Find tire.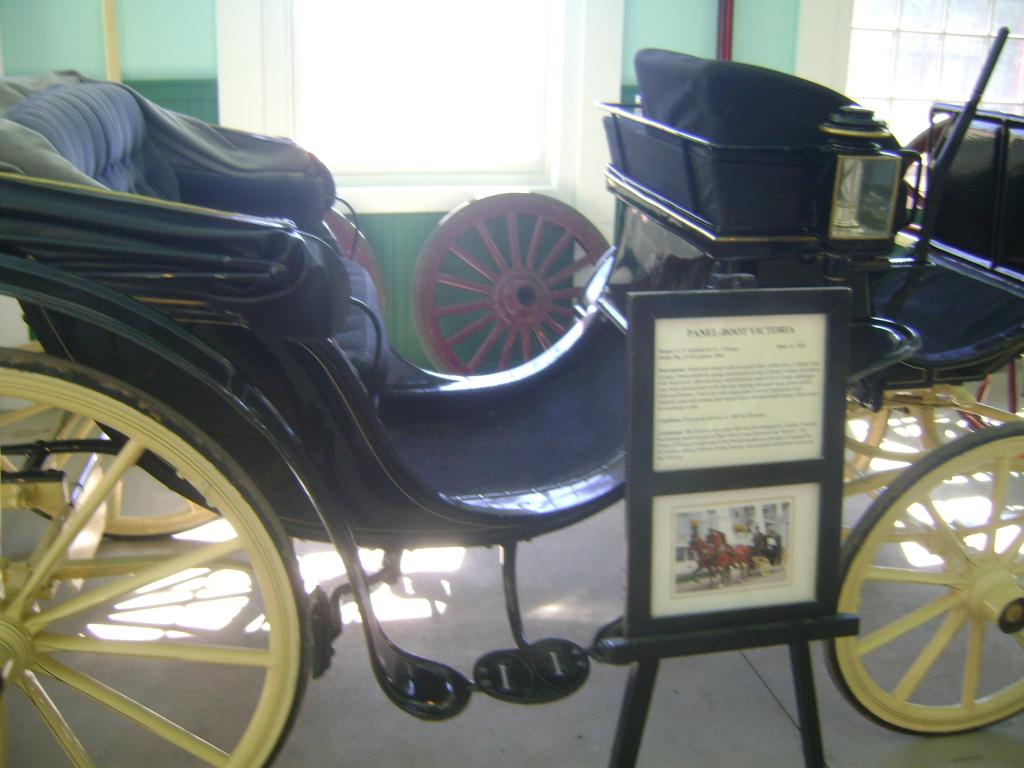
<region>0, 346, 312, 767</region>.
